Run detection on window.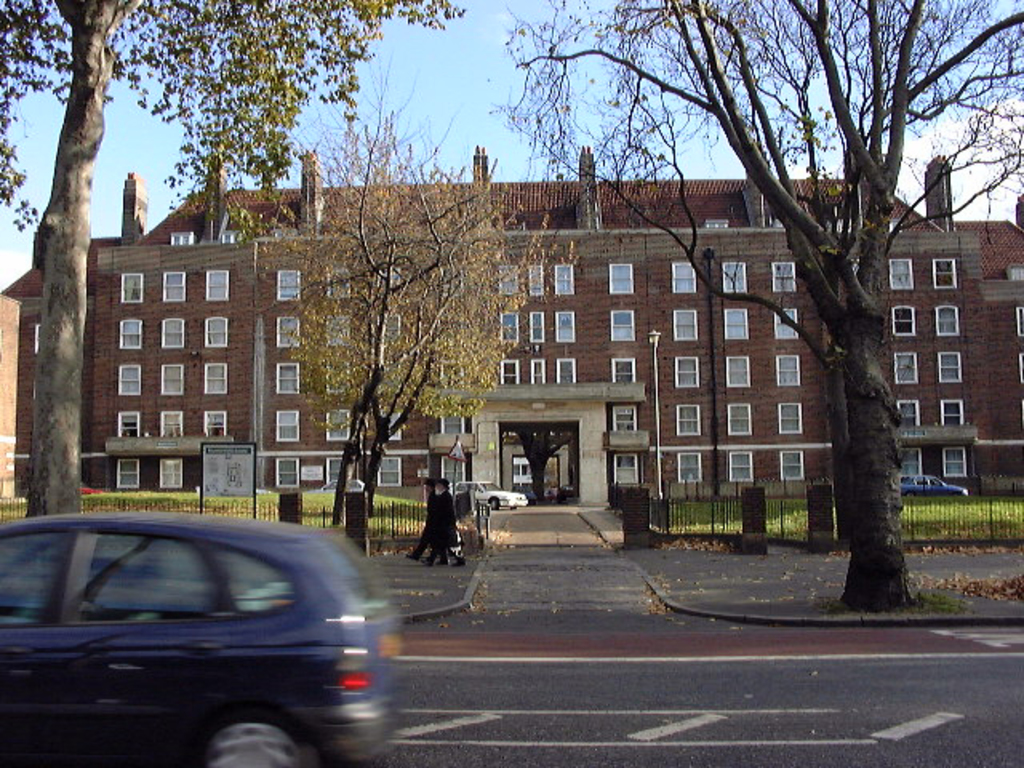
Result: BBox(674, 261, 698, 293).
